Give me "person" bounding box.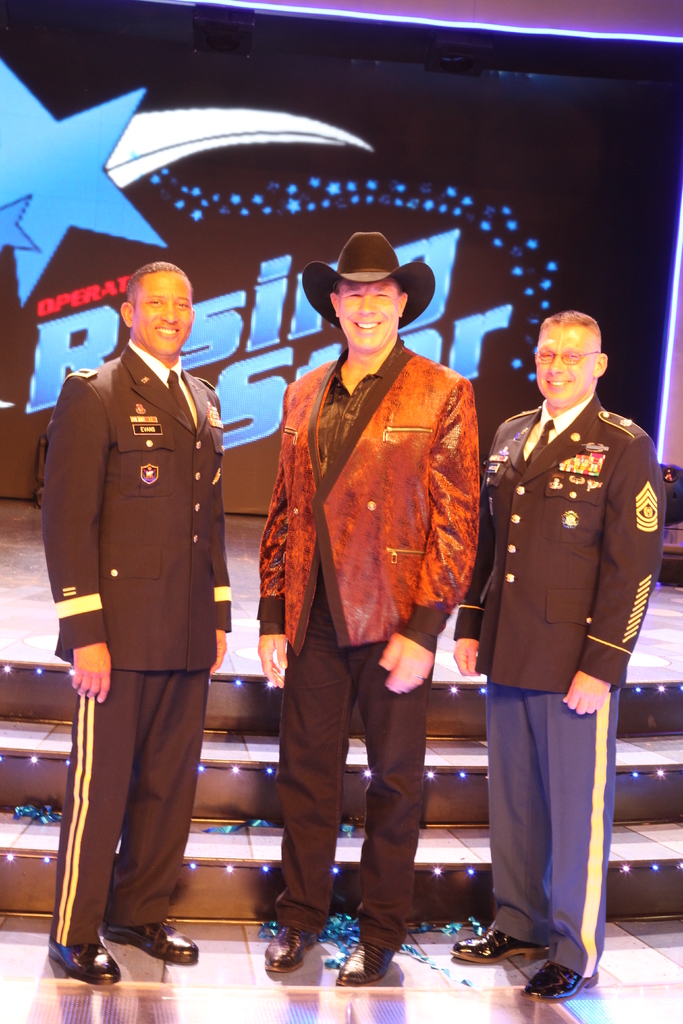
(left=253, top=234, right=482, bottom=998).
